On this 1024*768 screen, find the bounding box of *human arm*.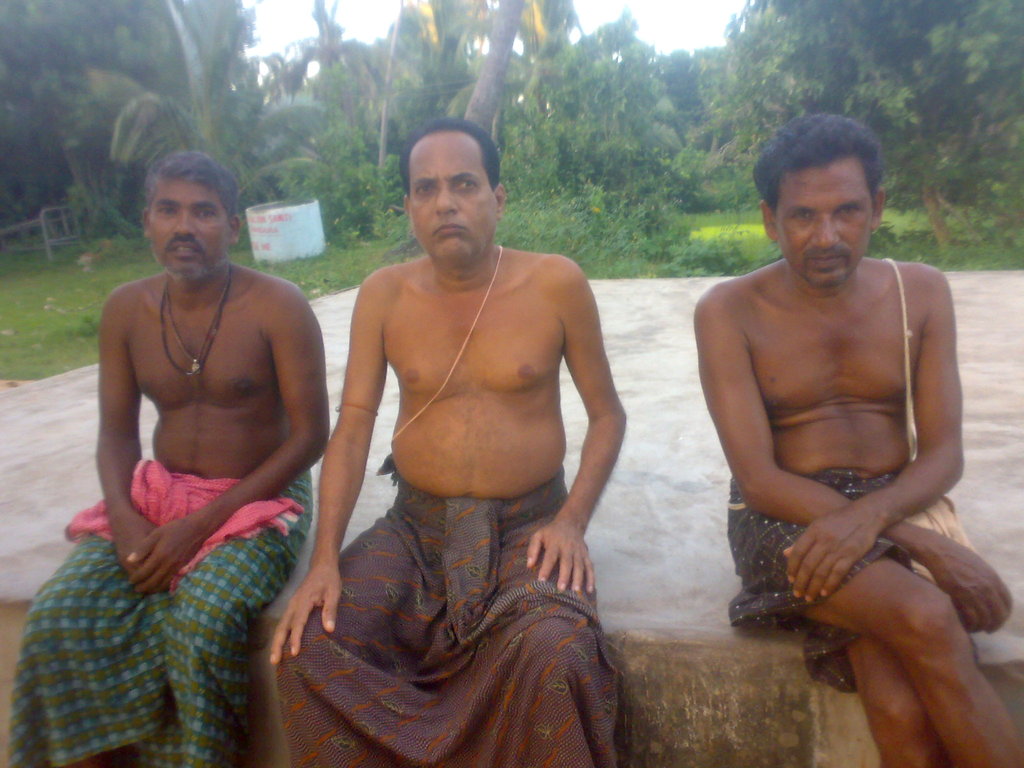
Bounding box: crop(712, 284, 1017, 637).
